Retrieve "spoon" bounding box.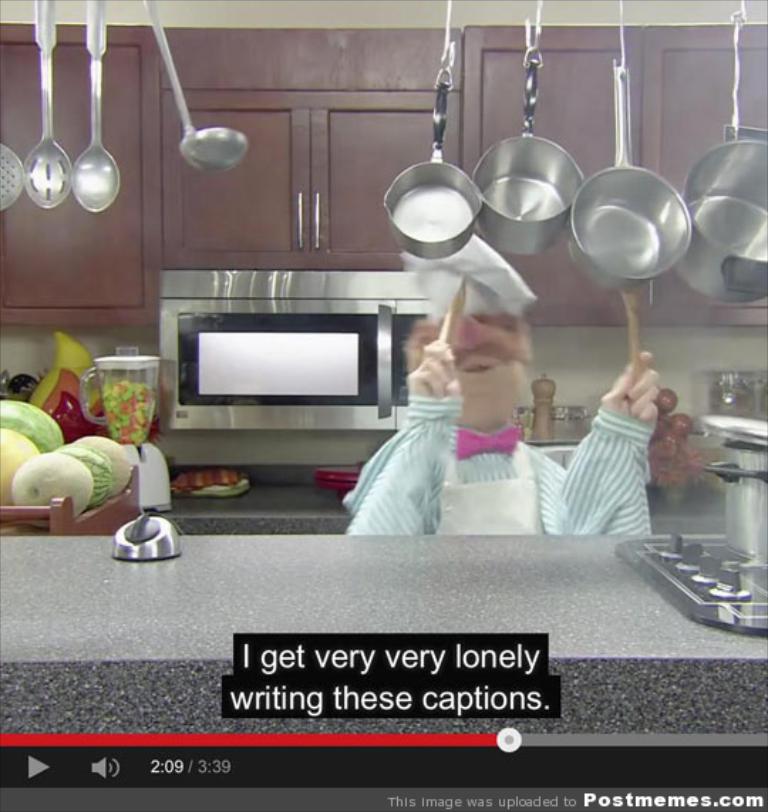
Bounding box: crop(0, 142, 21, 215).
